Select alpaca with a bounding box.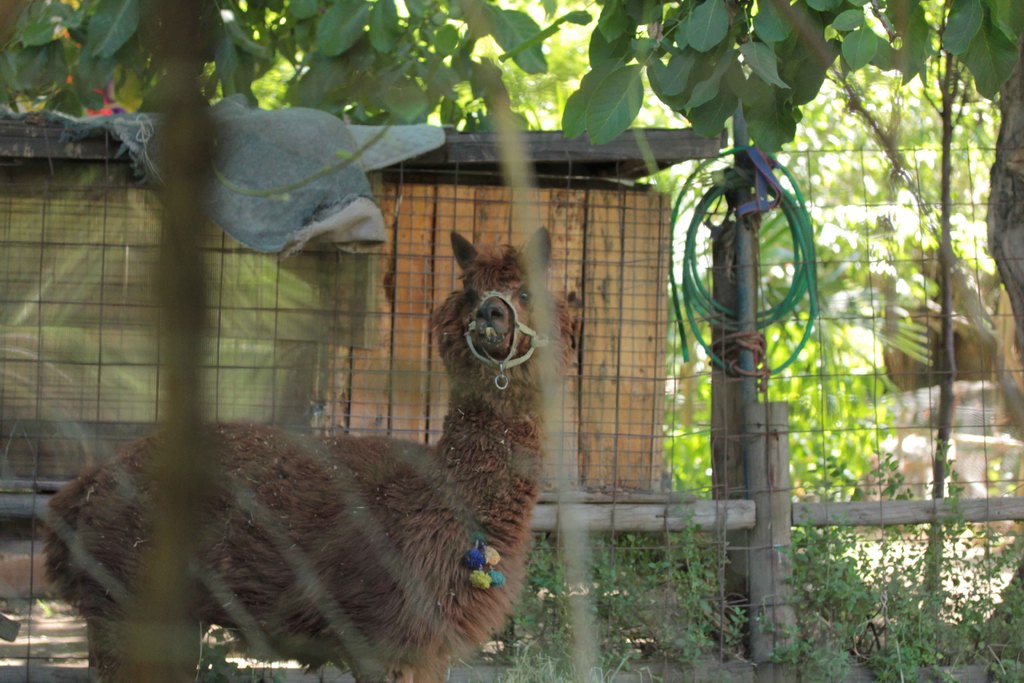
<region>31, 231, 572, 682</region>.
